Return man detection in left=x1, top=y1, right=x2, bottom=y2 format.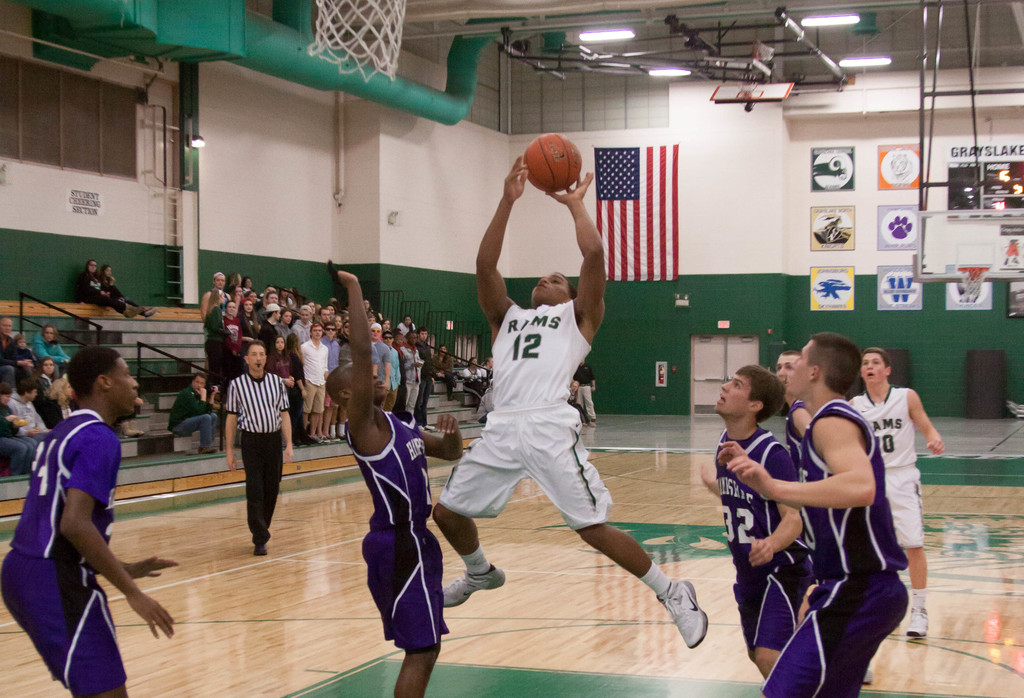
left=430, top=344, right=456, bottom=403.
